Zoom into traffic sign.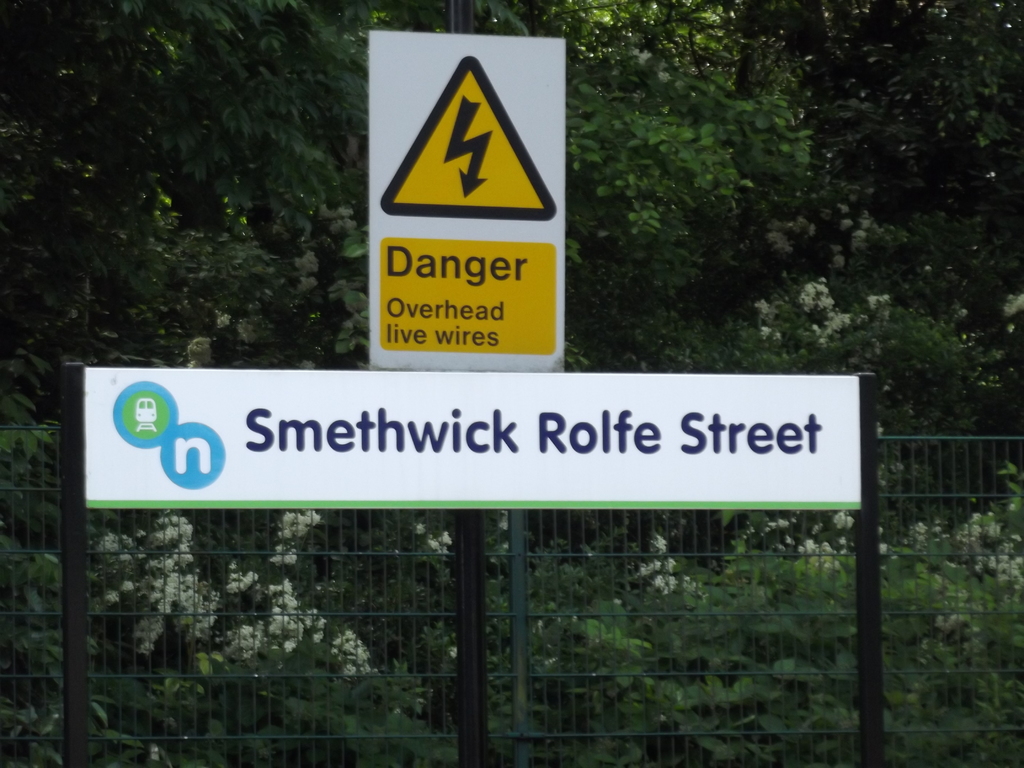
Zoom target: left=381, top=50, right=561, bottom=225.
